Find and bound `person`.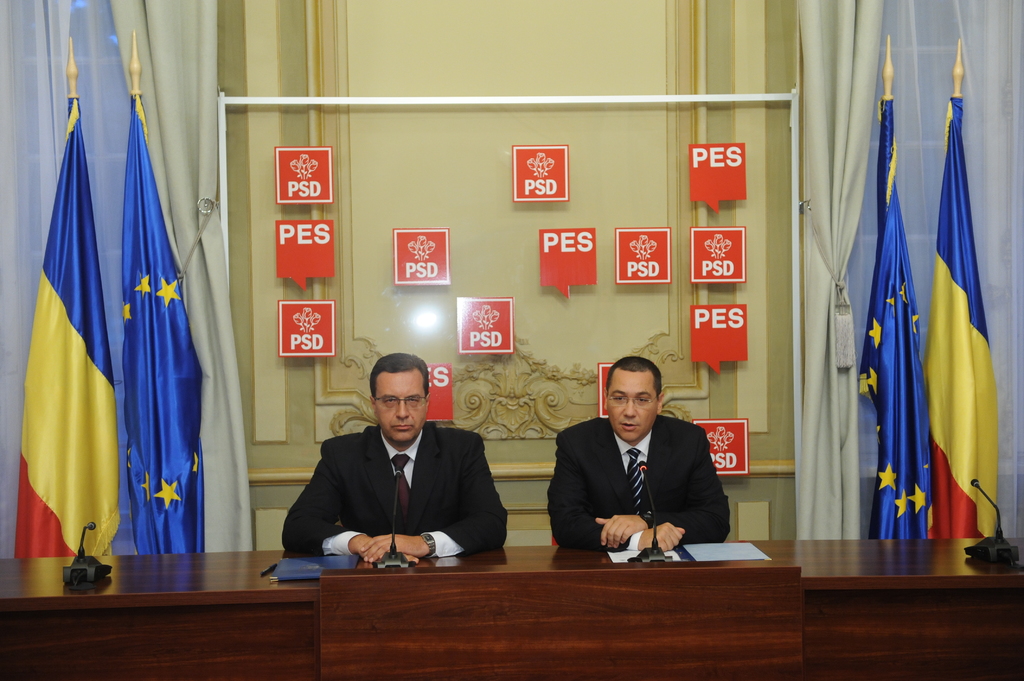
Bound: (left=284, top=352, right=509, bottom=558).
